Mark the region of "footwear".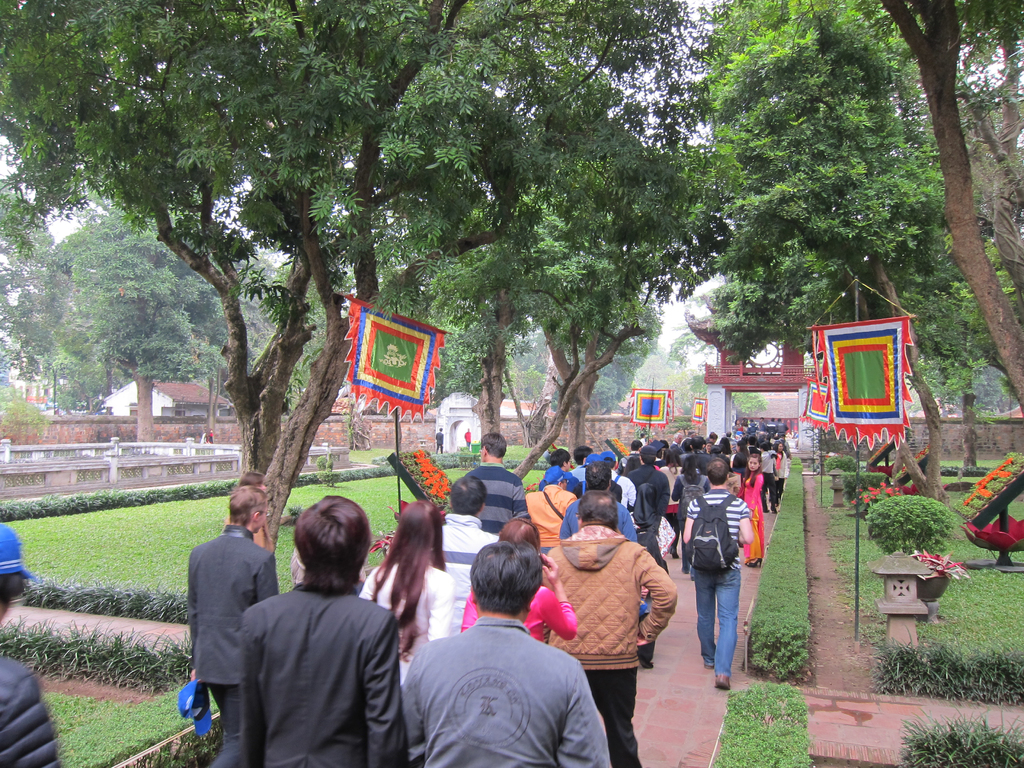
Region: (768, 499, 769, 502).
